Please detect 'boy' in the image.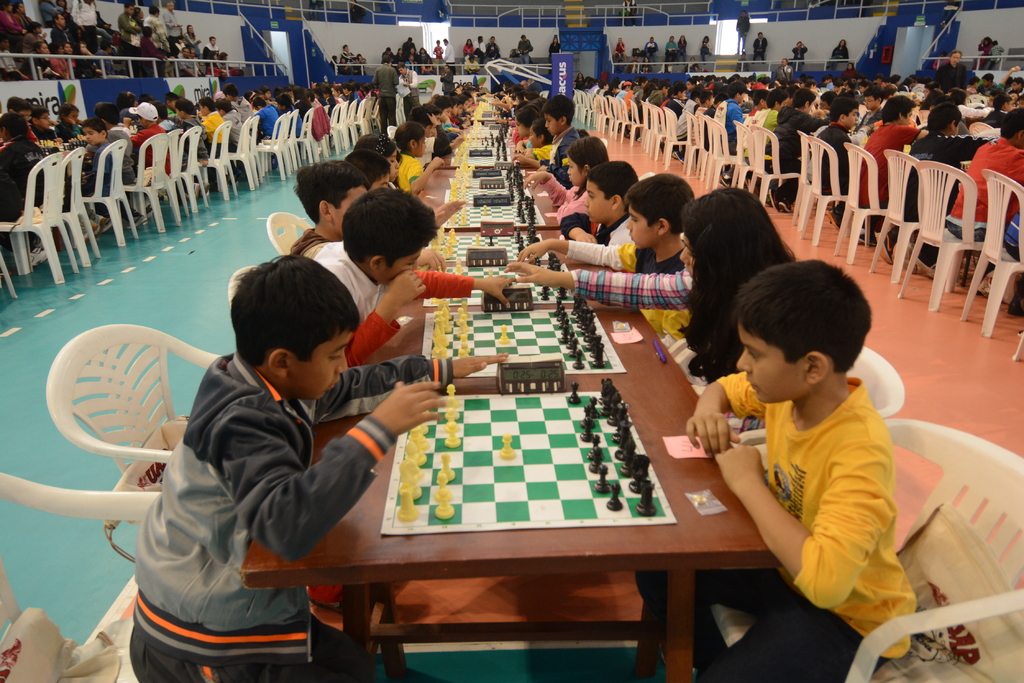
(x1=0, y1=109, x2=42, y2=263).
